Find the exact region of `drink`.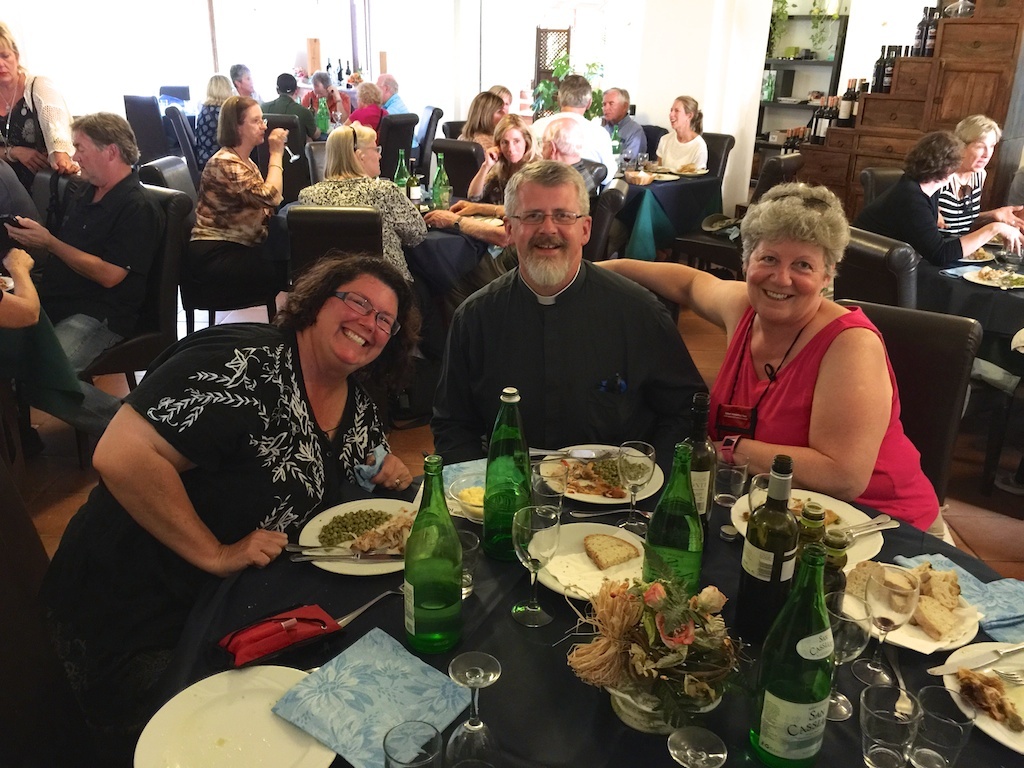
Exact region: locate(834, 96, 836, 123).
